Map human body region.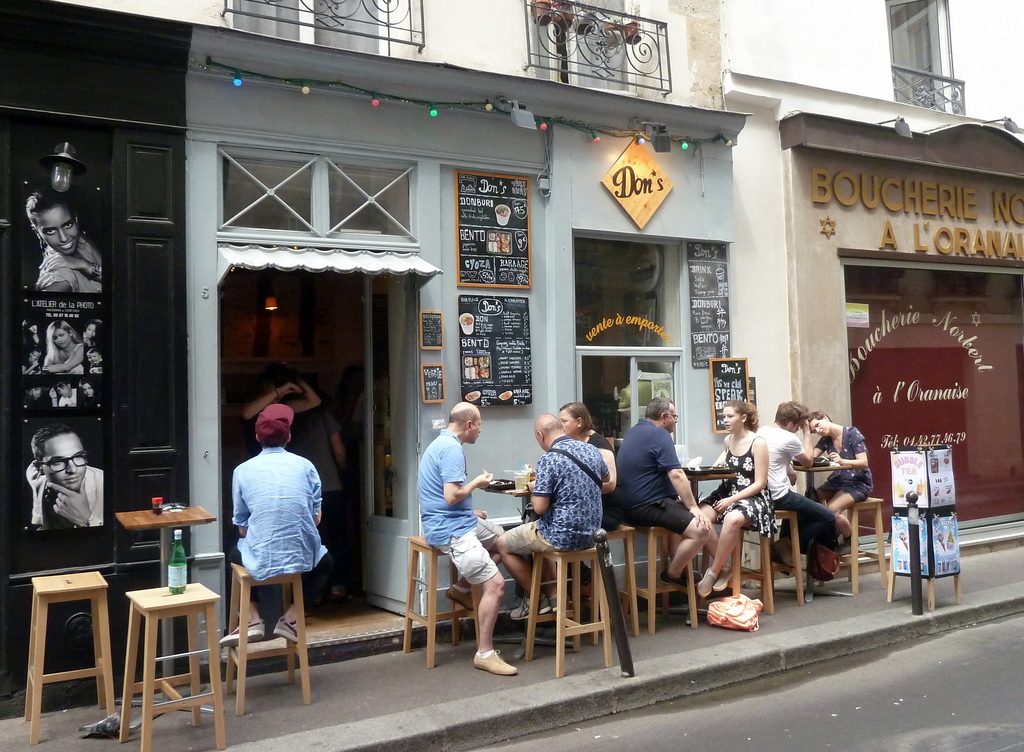
Mapped to select_region(20, 342, 38, 368).
